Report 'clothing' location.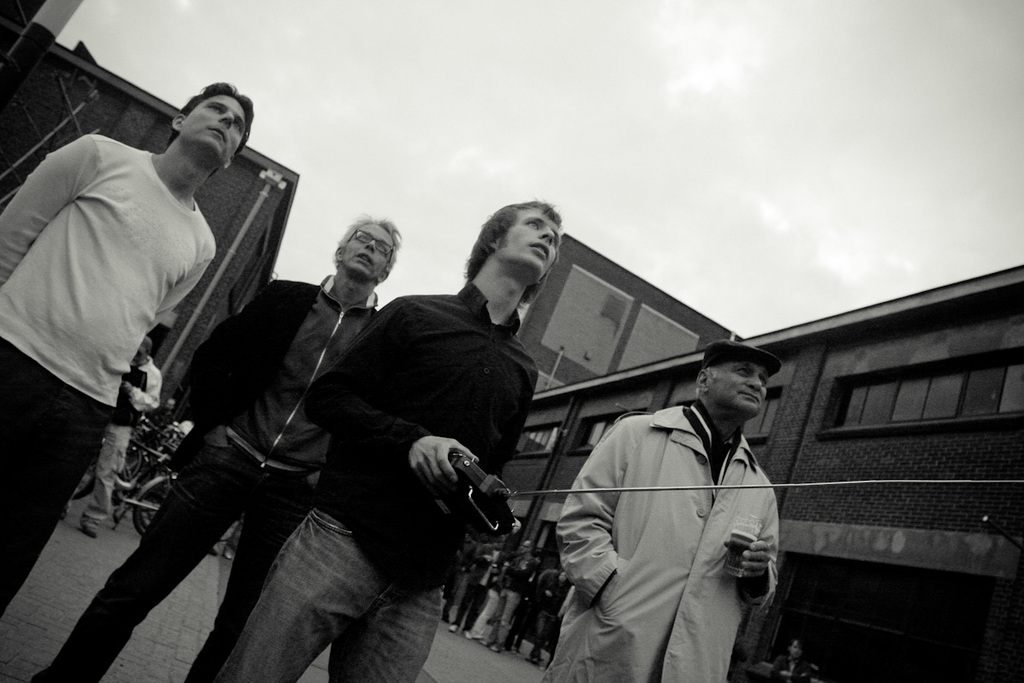
Report: 769, 655, 809, 682.
